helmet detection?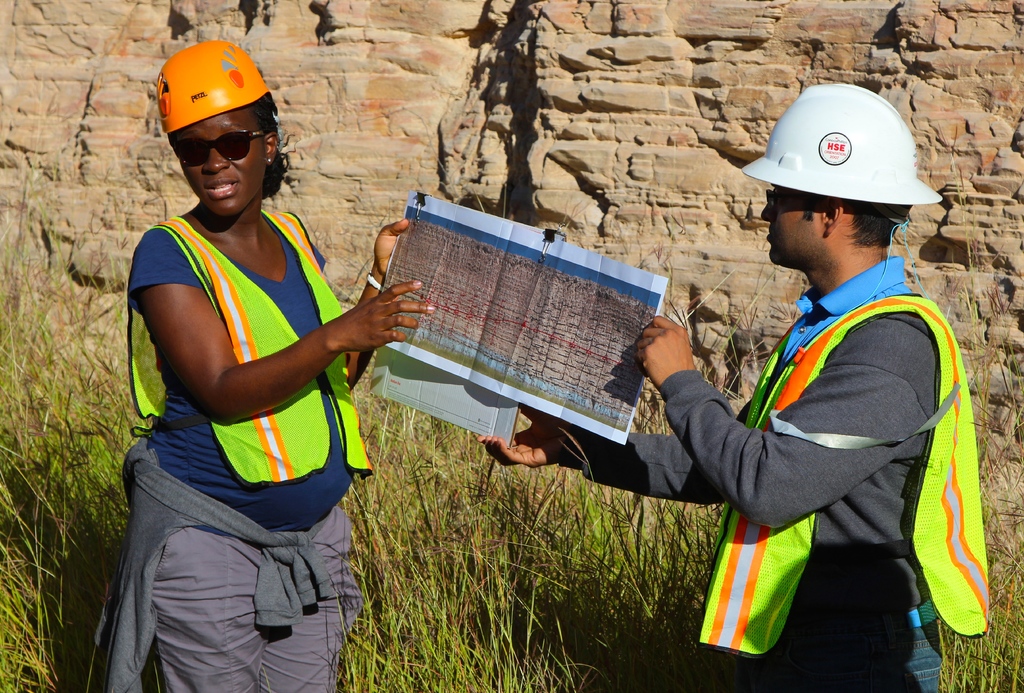
bbox=(155, 39, 276, 129)
